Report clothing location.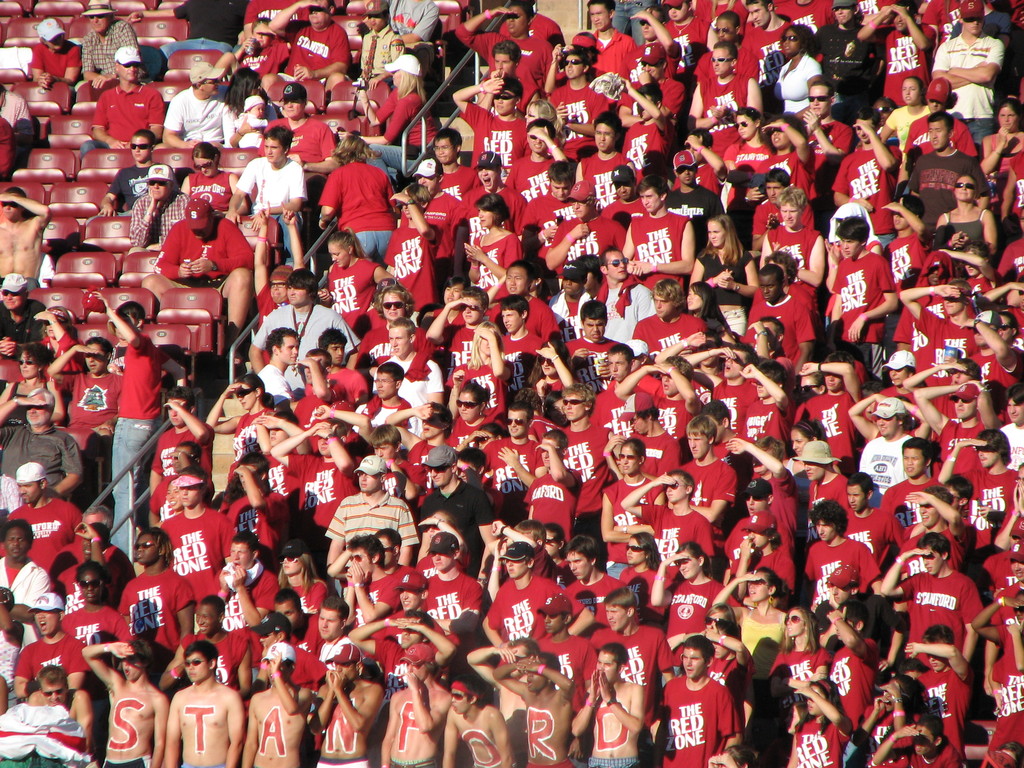
Report: [0, 88, 34, 177].
